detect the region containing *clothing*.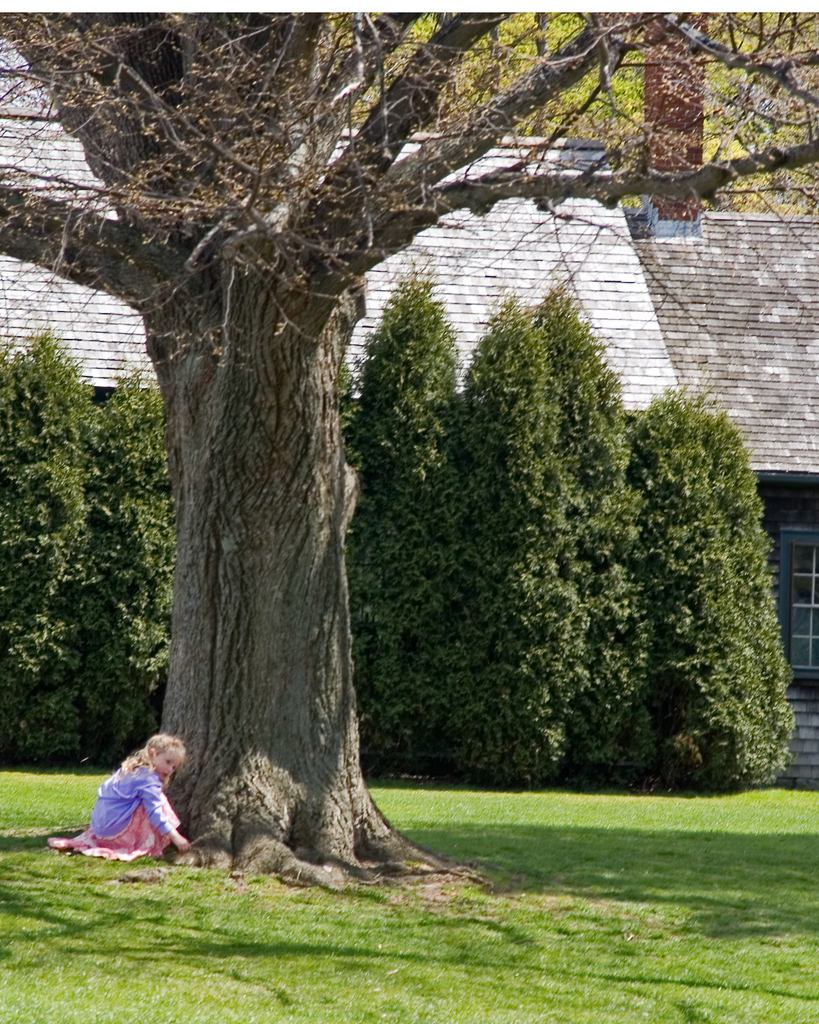
(45, 755, 178, 865).
